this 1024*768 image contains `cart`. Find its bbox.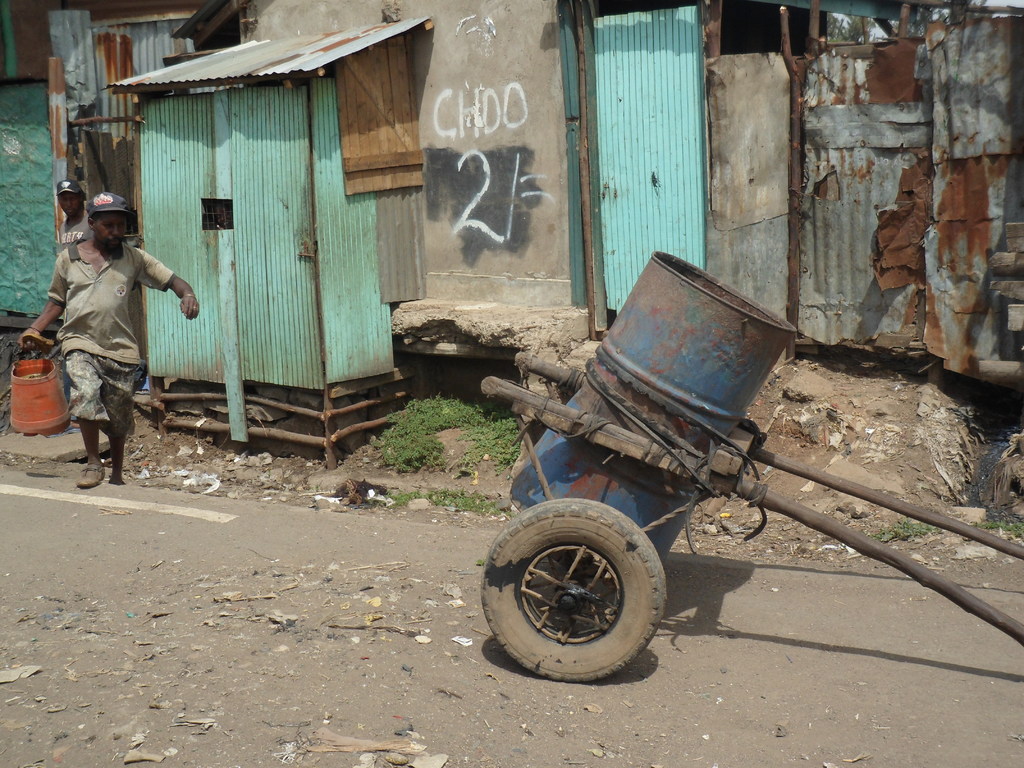
rect(477, 346, 1023, 689).
